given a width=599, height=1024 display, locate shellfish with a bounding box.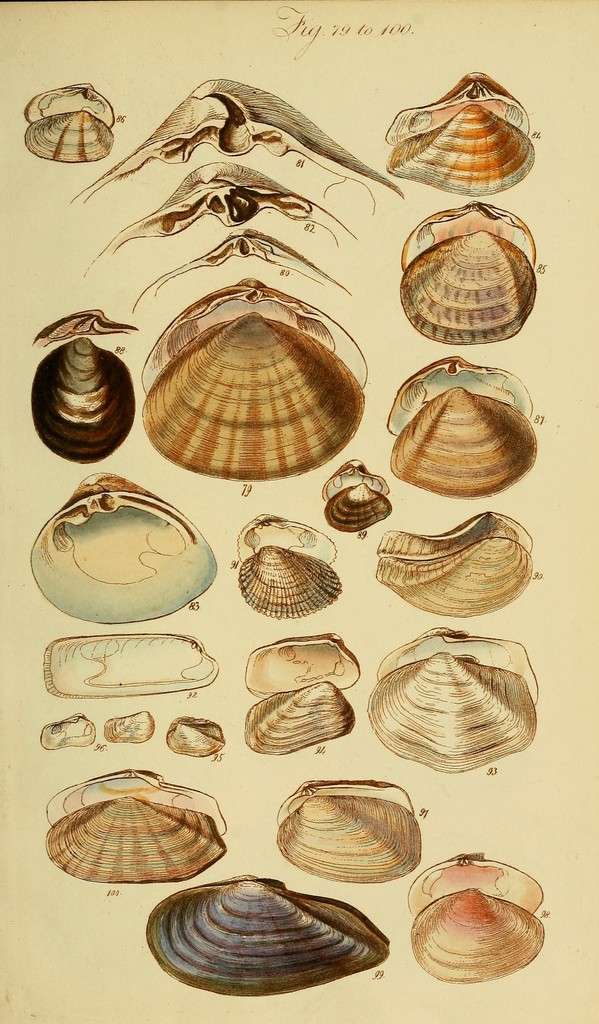
Located: 136/314/367/490.
